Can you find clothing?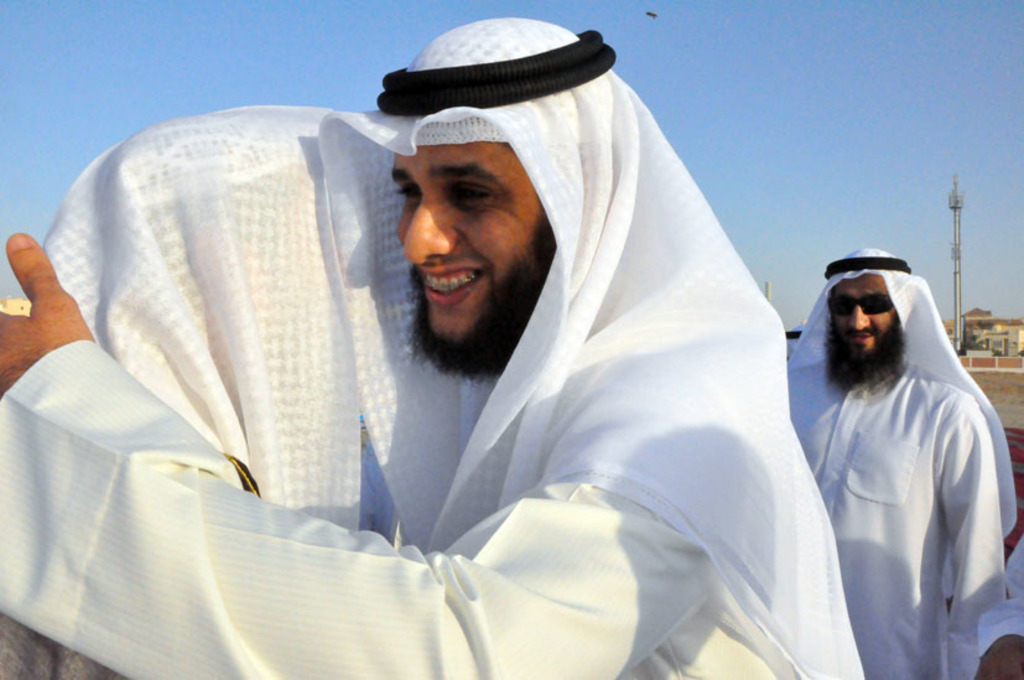
Yes, bounding box: (972,538,1023,659).
